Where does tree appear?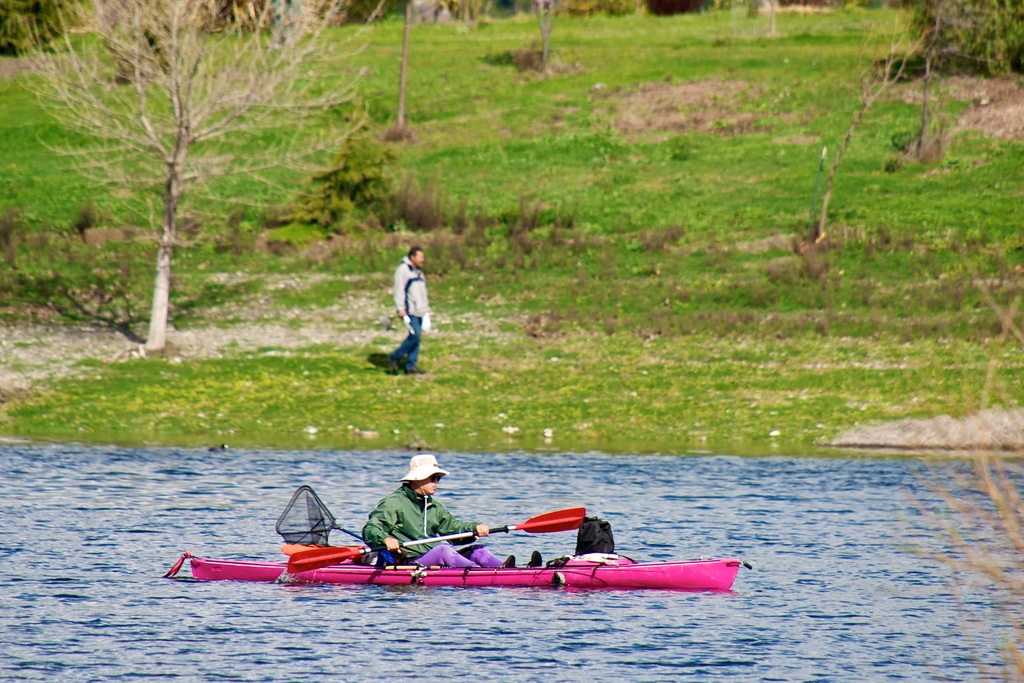
Appears at 0/0/95/63.
